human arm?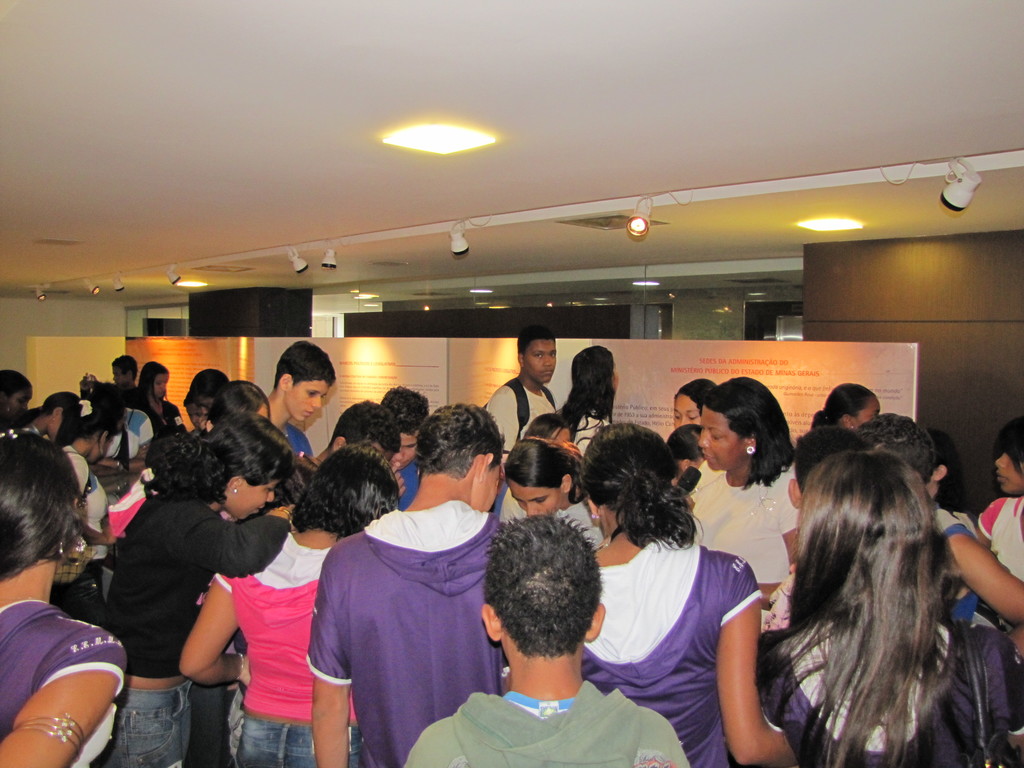
left=756, top=468, right=805, bottom=611
